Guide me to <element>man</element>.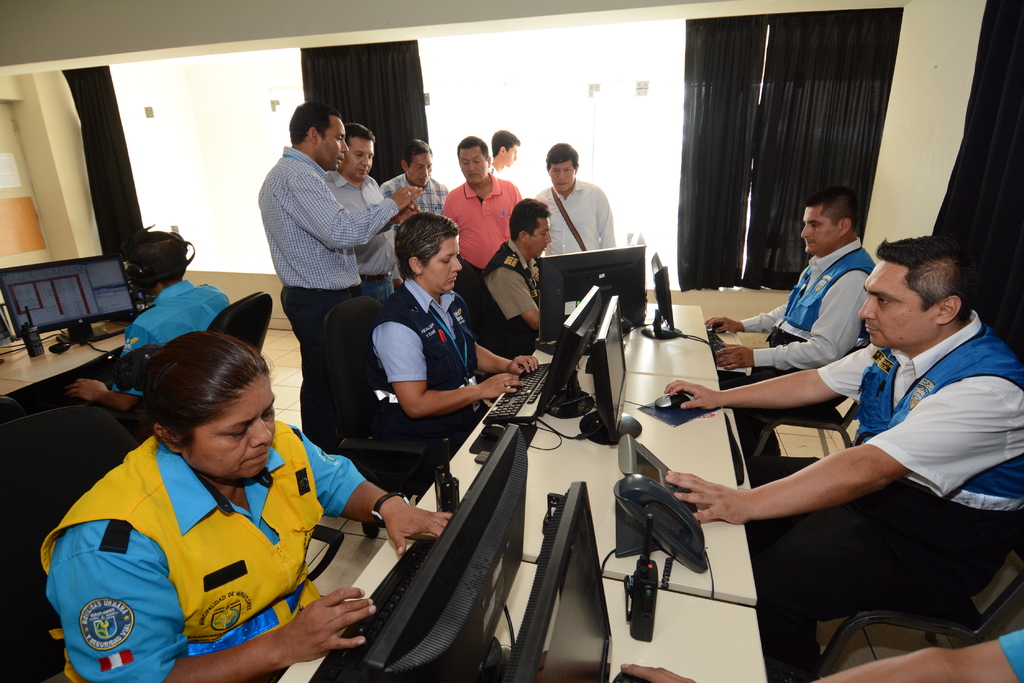
Guidance: region(326, 120, 417, 303).
